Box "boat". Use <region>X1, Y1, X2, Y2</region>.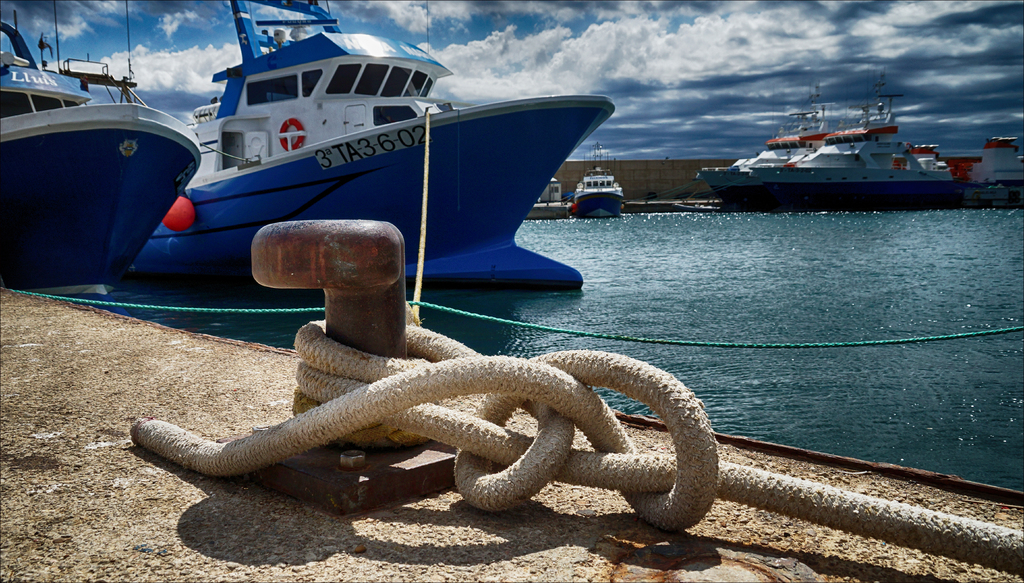
<region>528, 179, 573, 217</region>.
